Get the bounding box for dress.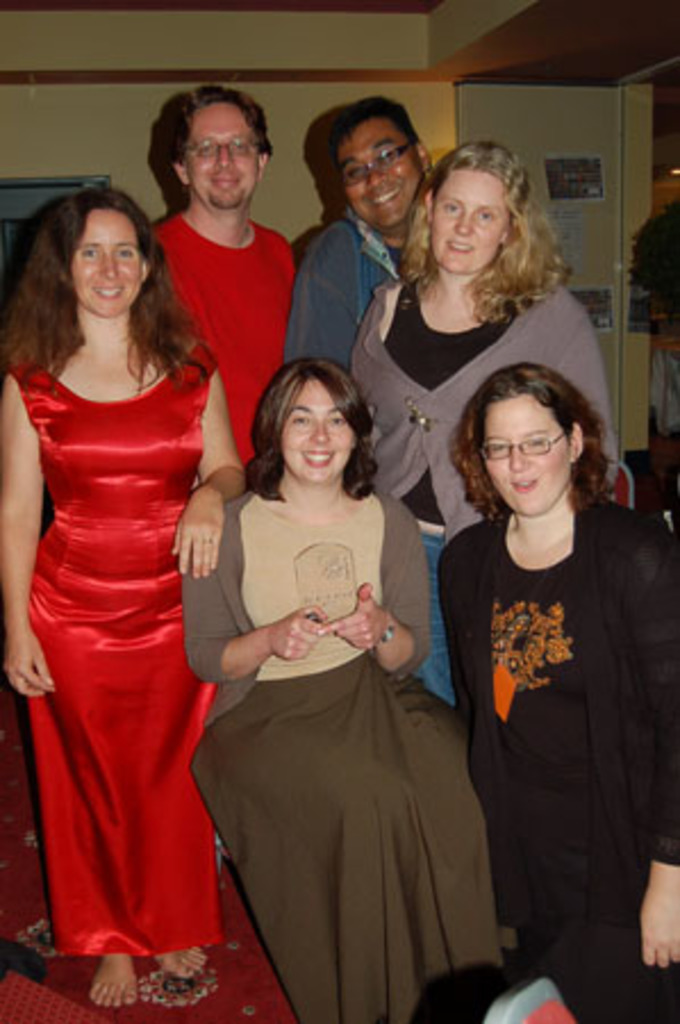
pyautogui.locateOnScreen(7, 341, 218, 958).
